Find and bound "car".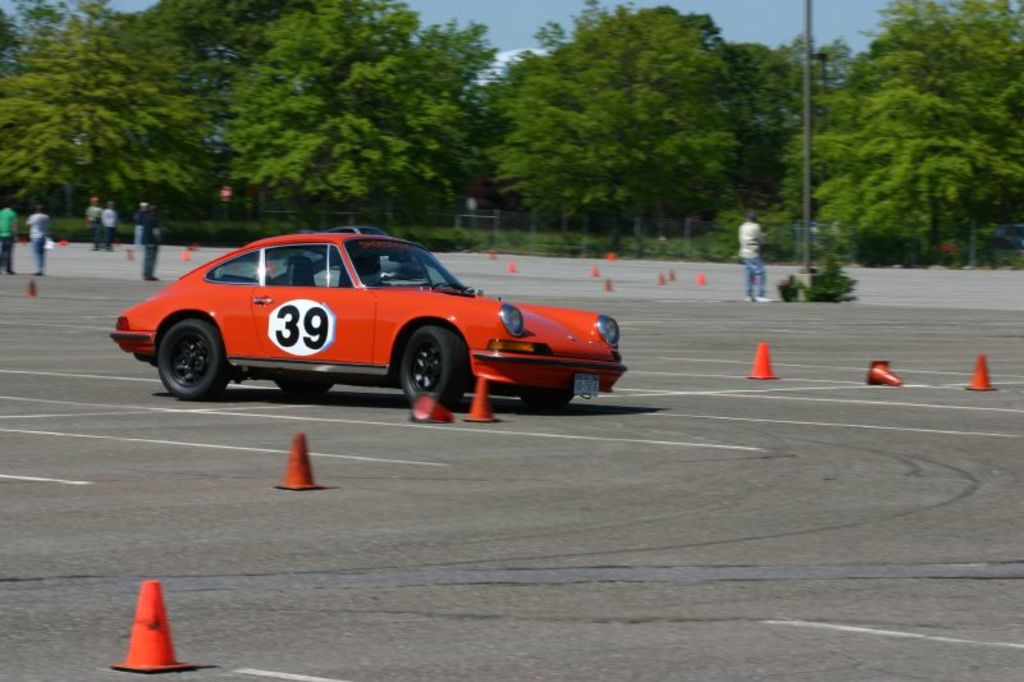
Bound: l=105, t=220, r=618, b=409.
